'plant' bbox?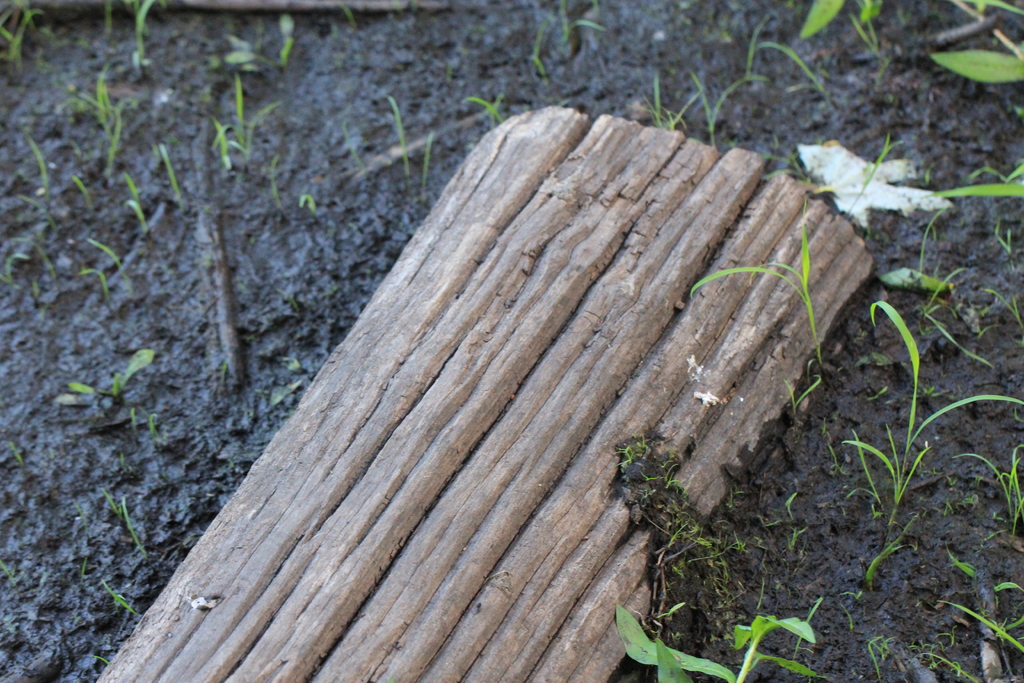
786:534:819:566
